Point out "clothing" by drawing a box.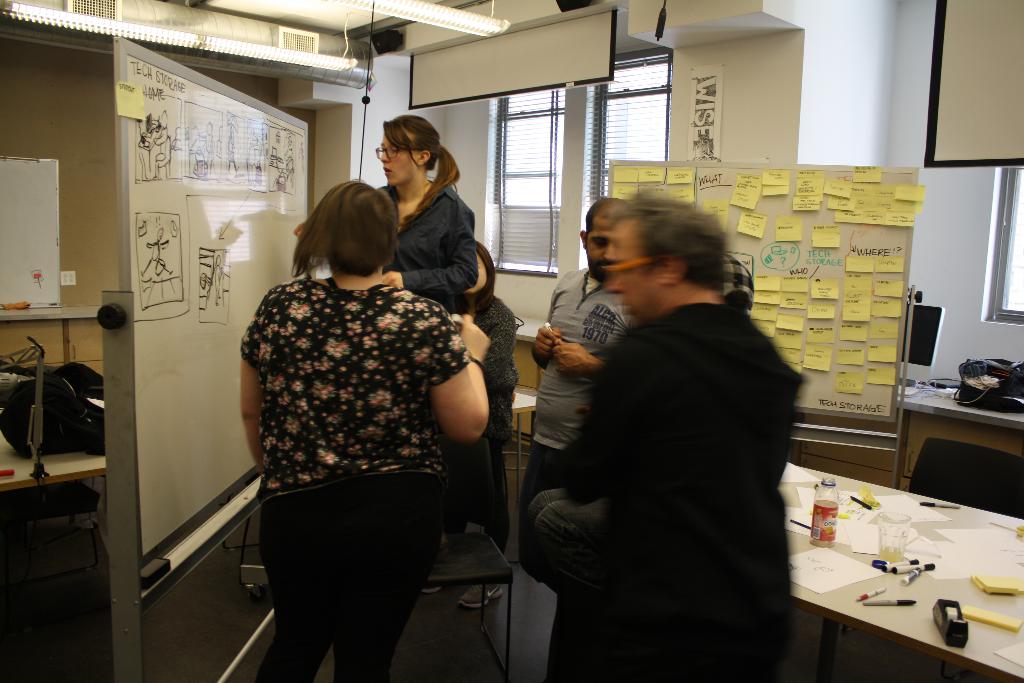
x1=495 y1=261 x2=639 y2=552.
